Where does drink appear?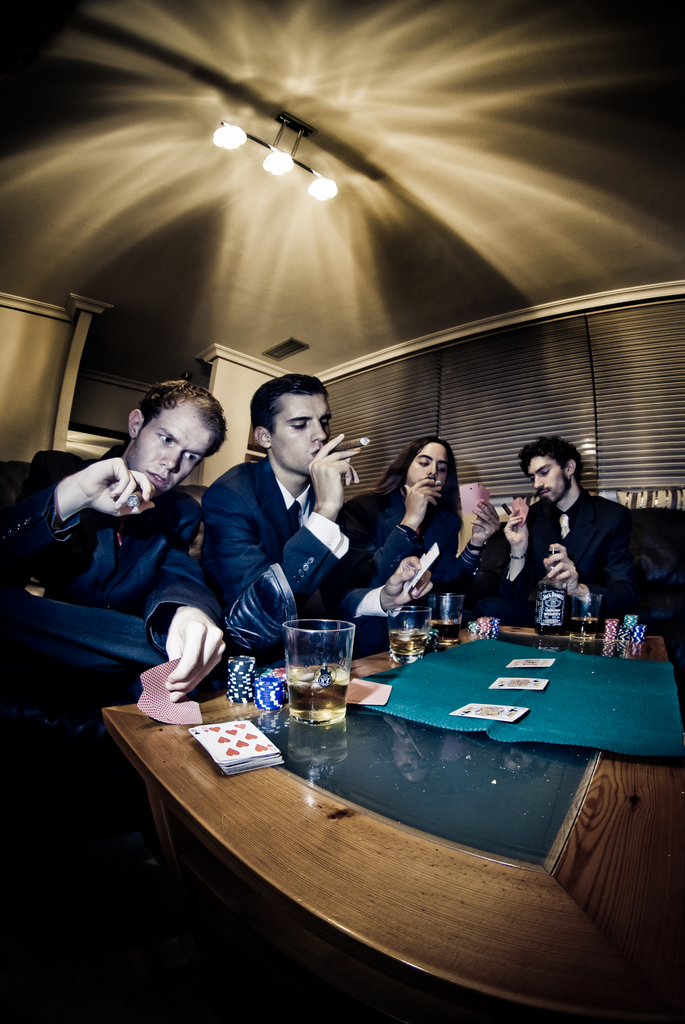
Appears at locate(534, 550, 565, 632).
